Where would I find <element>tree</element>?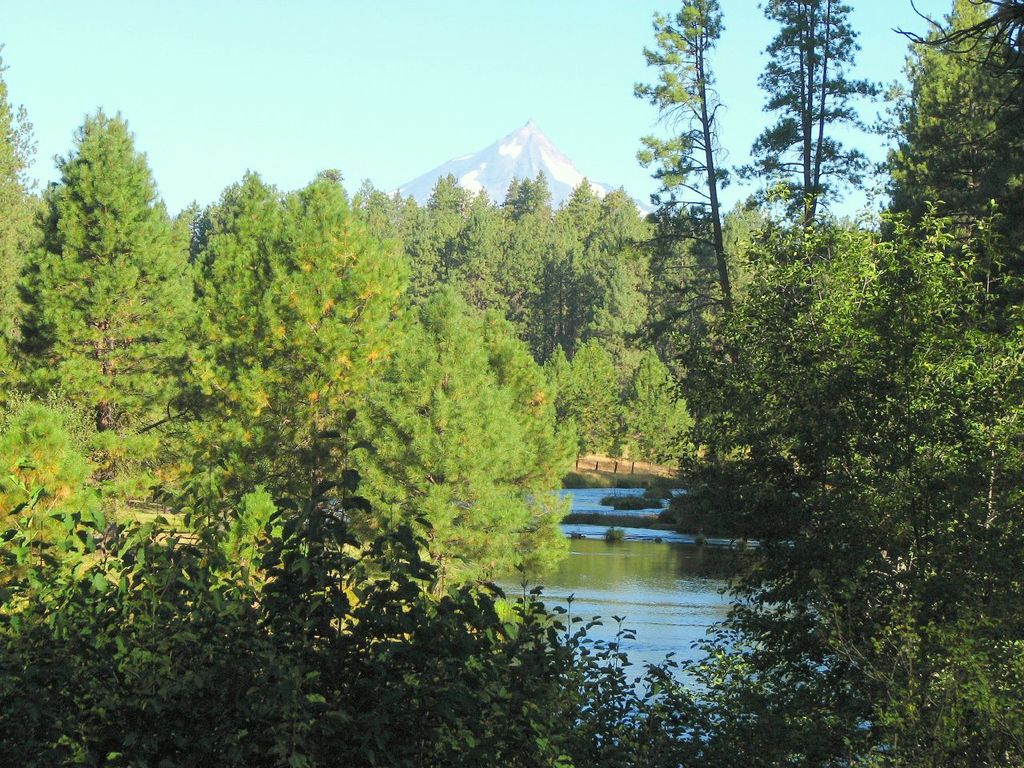
At bbox(677, 166, 1023, 767).
